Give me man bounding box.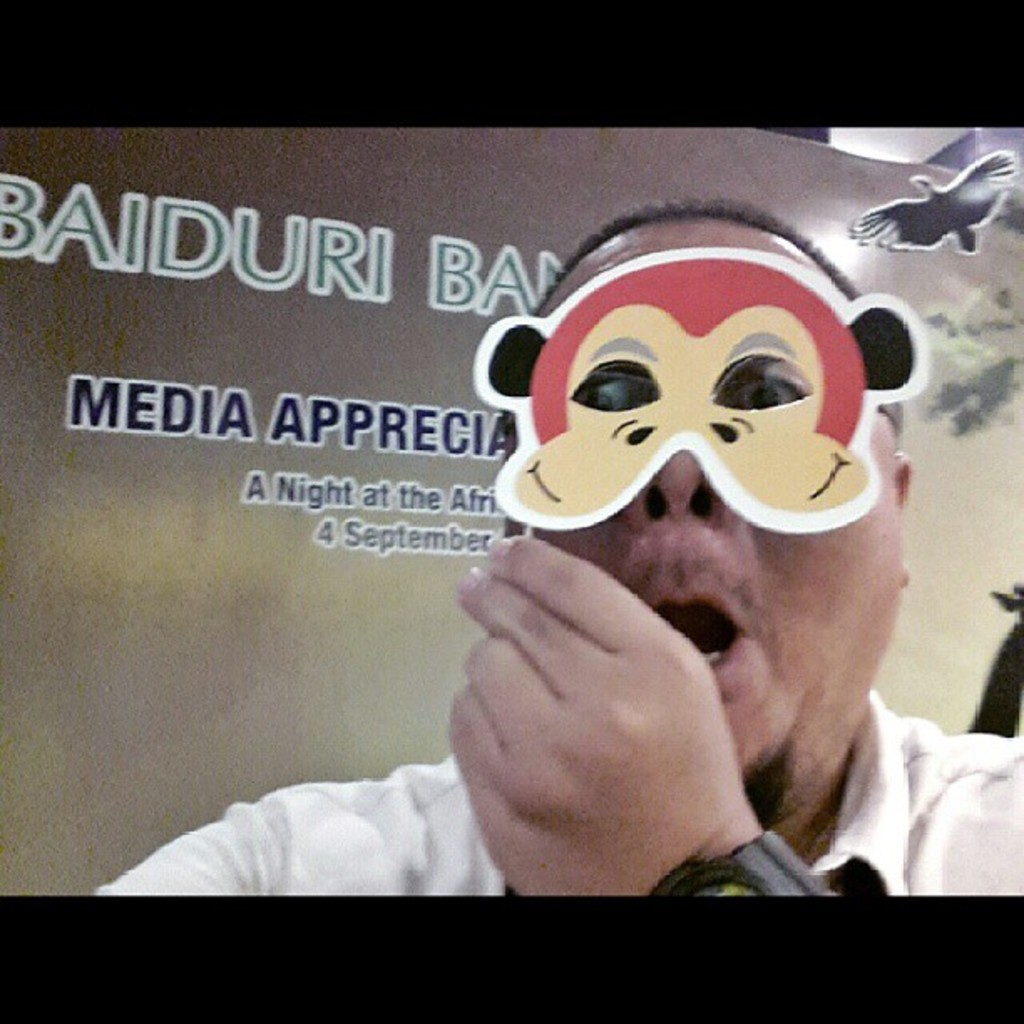
region(154, 164, 987, 960).
